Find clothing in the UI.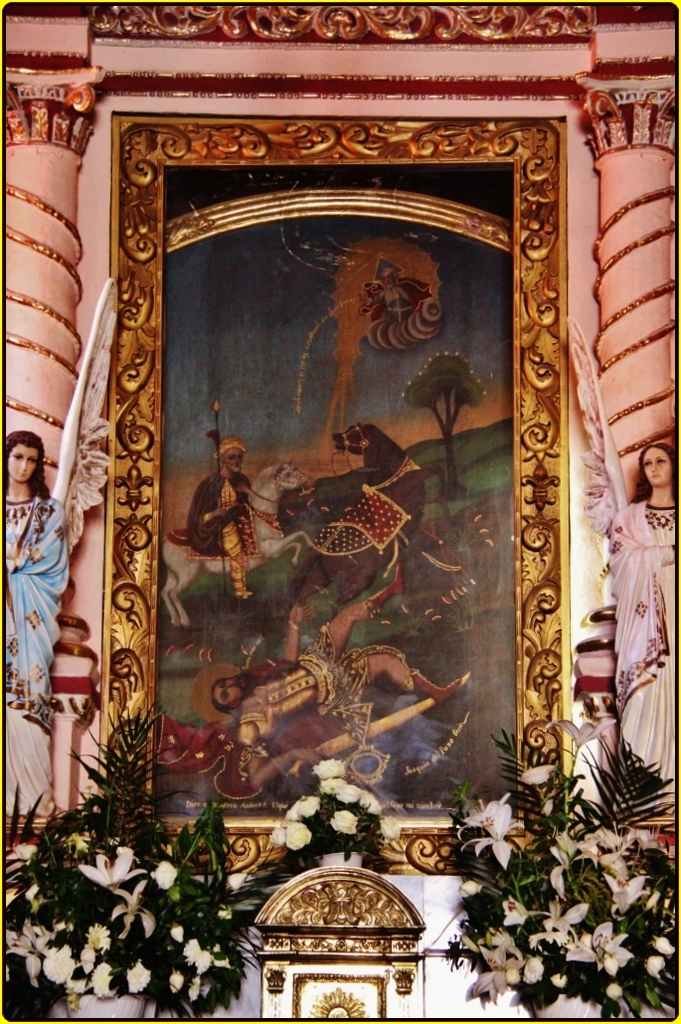
UI element at box(7, 490, 67, 810).
